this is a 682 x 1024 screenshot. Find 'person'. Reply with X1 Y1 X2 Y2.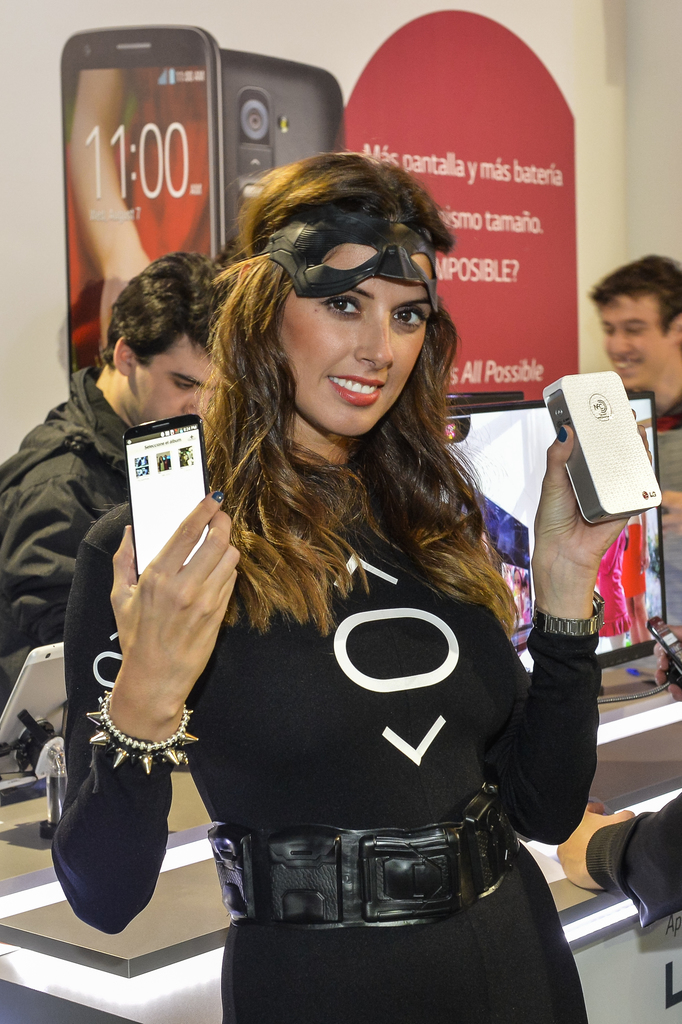
38 129 676 1023.
